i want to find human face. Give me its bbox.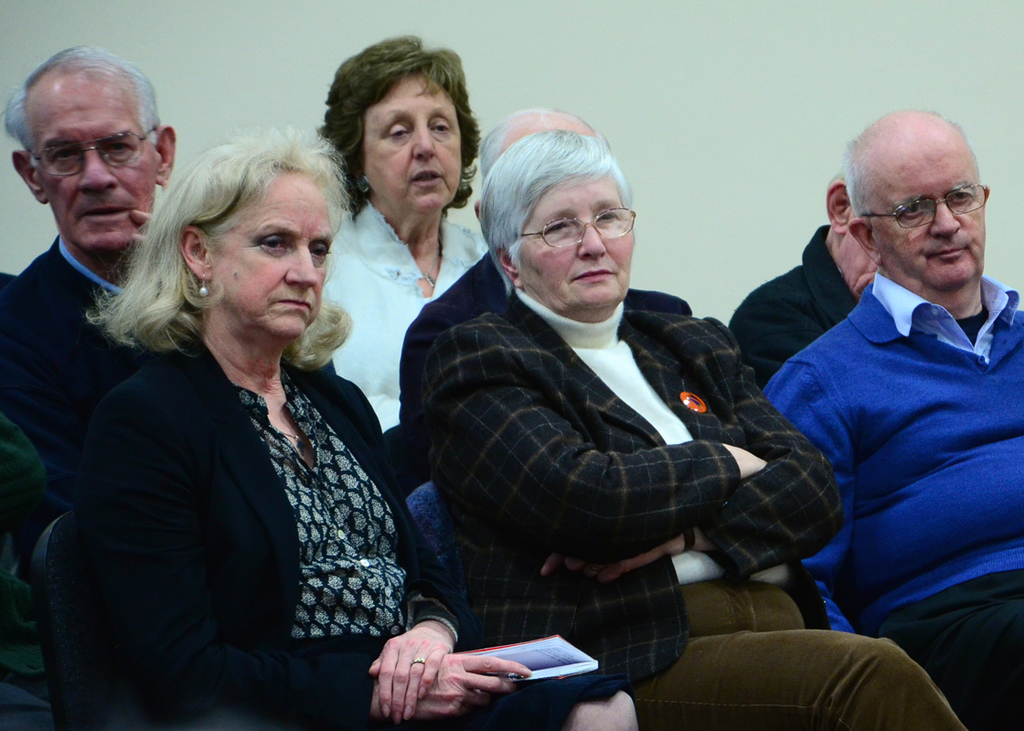
<box>26,79,164,248</box>.
